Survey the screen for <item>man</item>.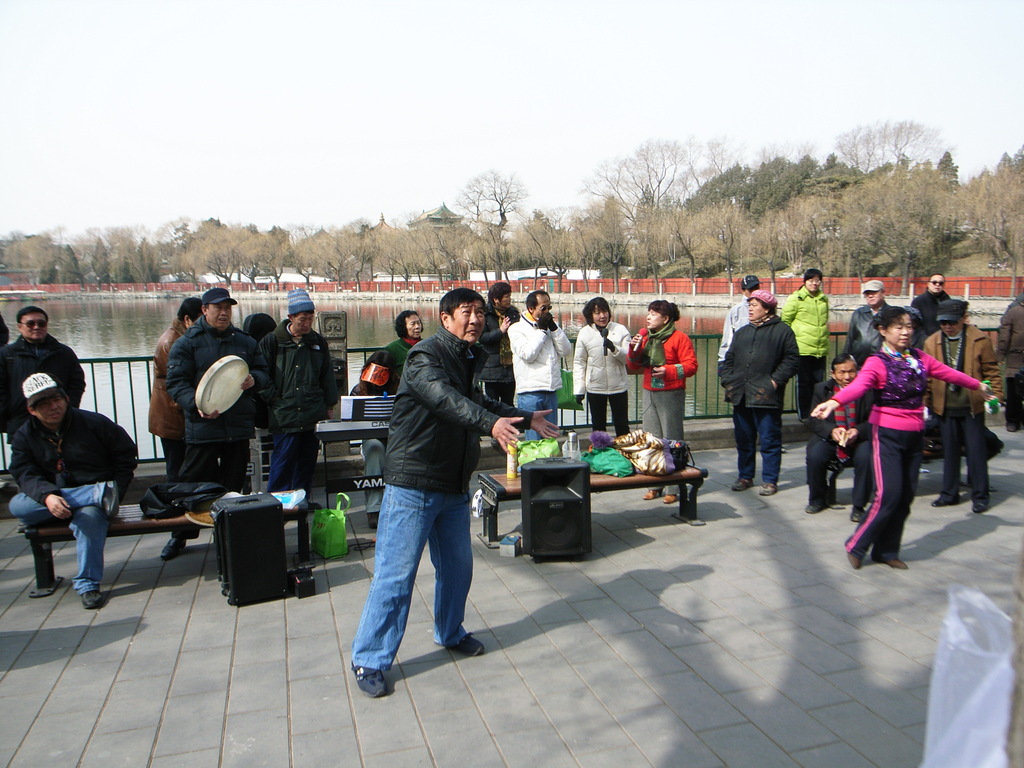
Survey found: 842,280,893,353.
